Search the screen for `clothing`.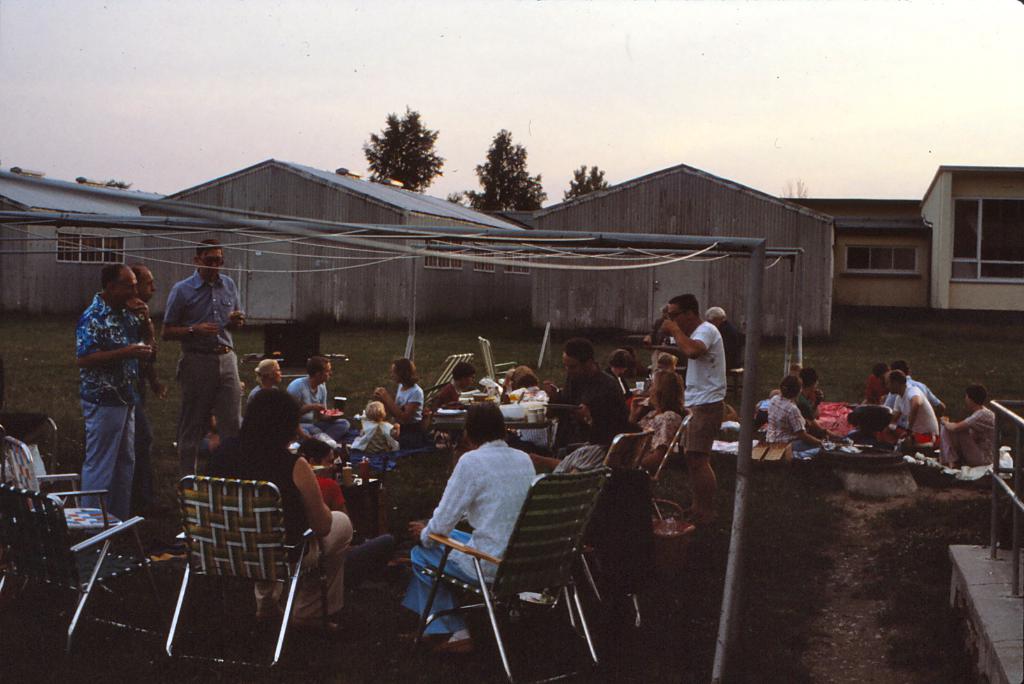
Found at {"left": 883, "top": 380, "right": 942, "bottom": 440}.
